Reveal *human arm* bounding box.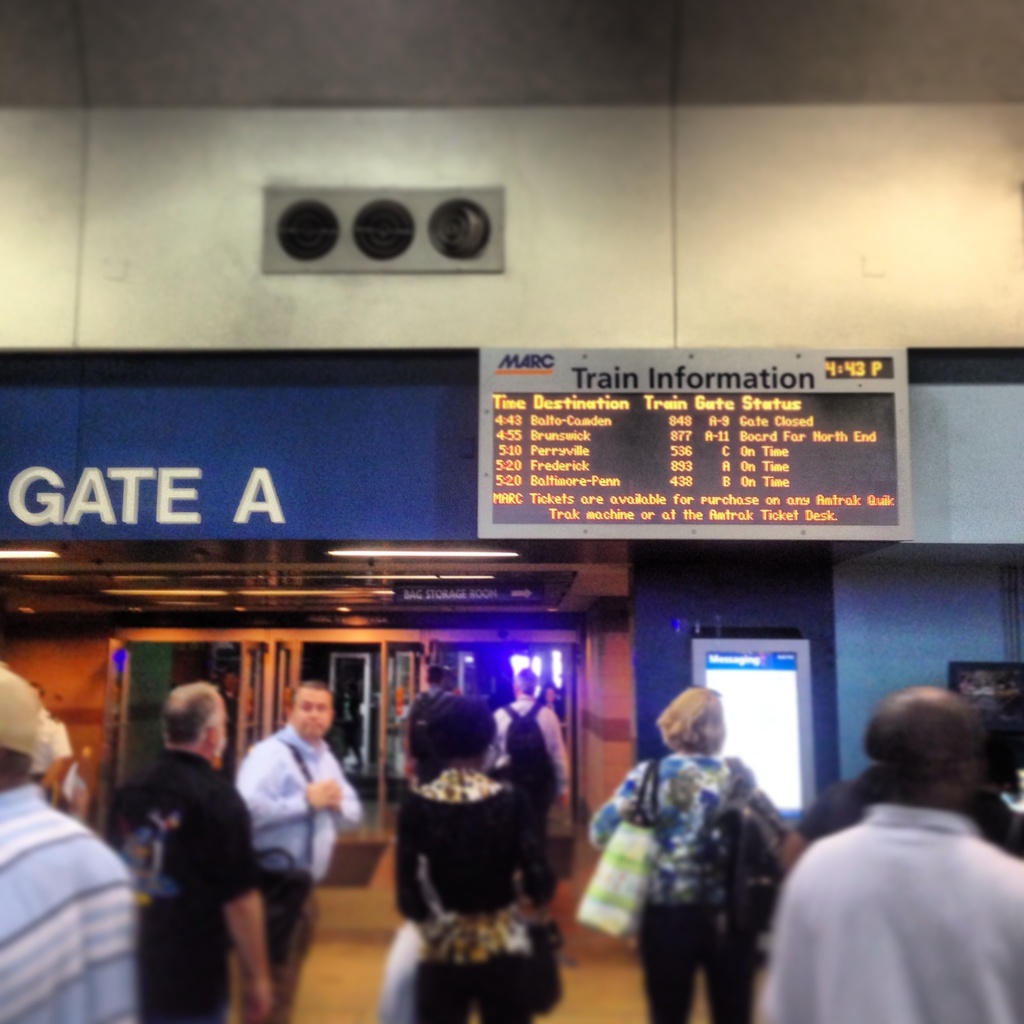
Revealed: [586,764,644,852].
